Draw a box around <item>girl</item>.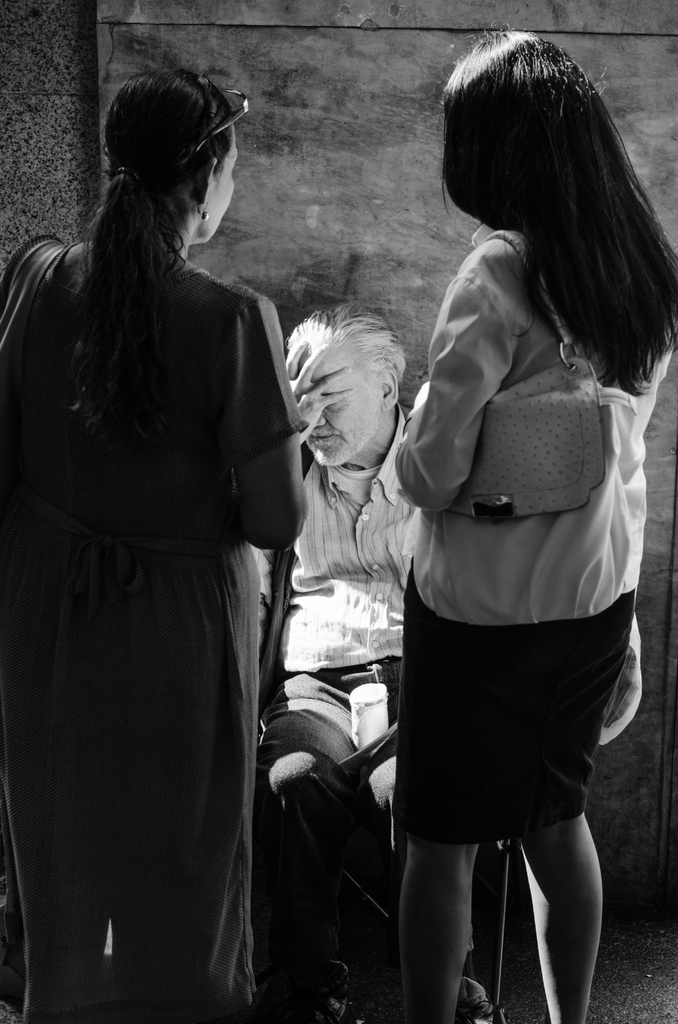
357,16,677,1023.
